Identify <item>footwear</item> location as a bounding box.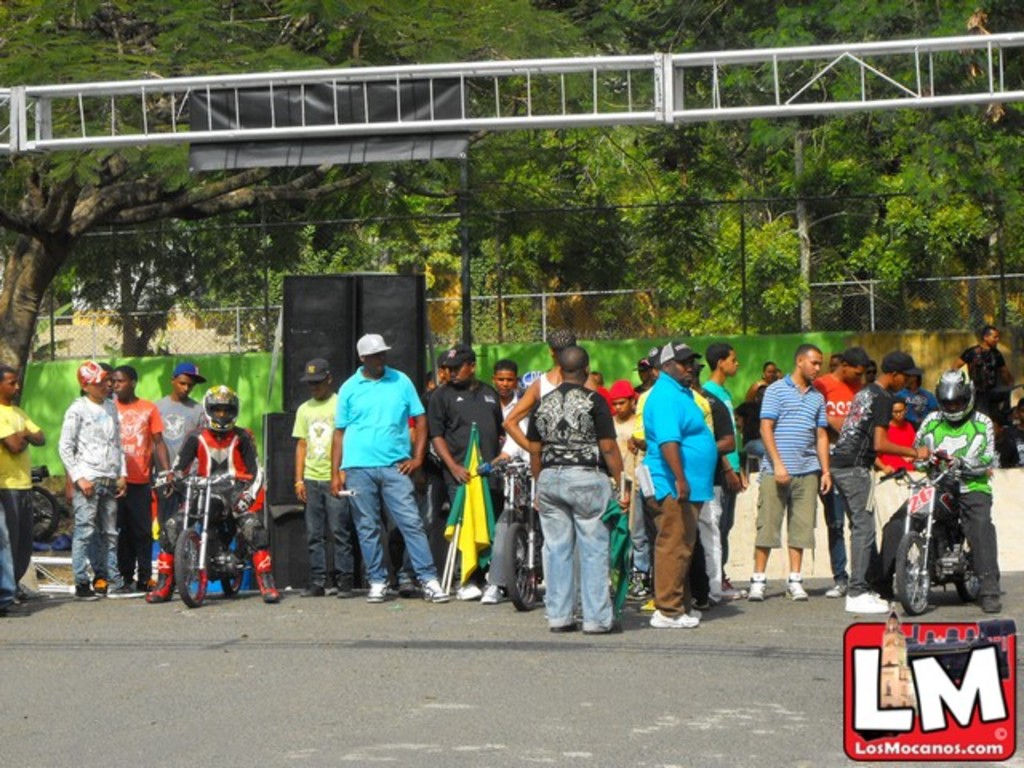
x1=458, y1=581, x2=483, y2=598.
